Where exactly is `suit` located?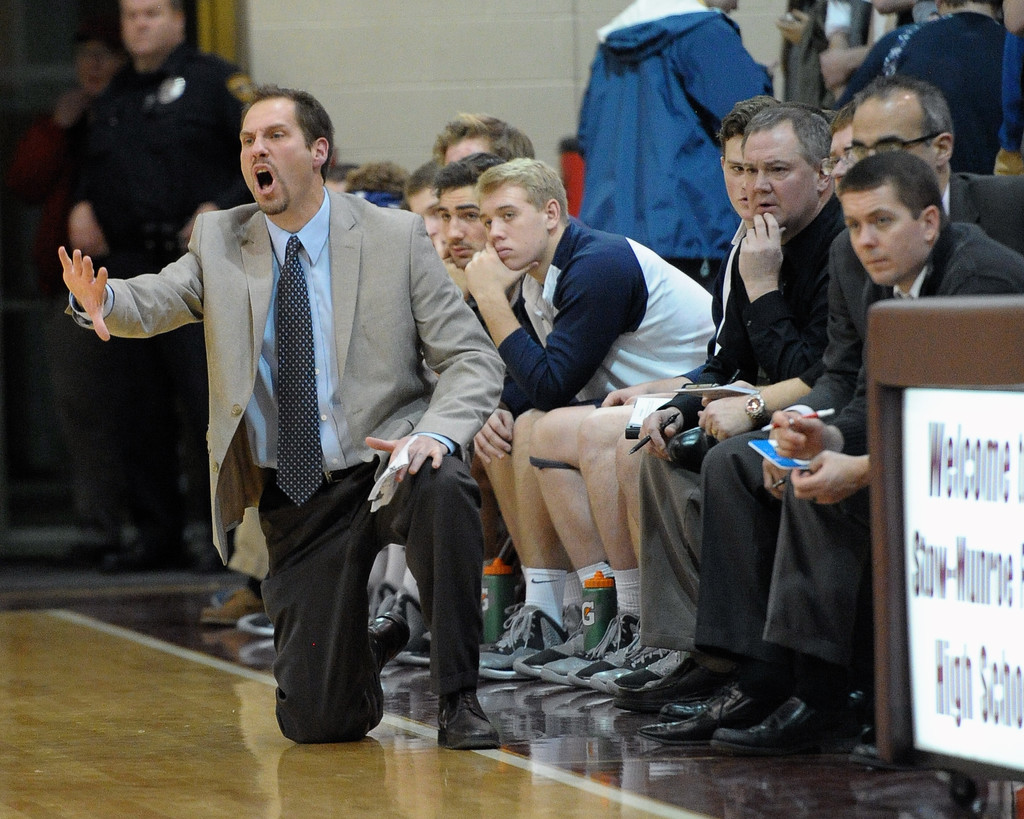
Its bounding box is 638,199,854,651.
